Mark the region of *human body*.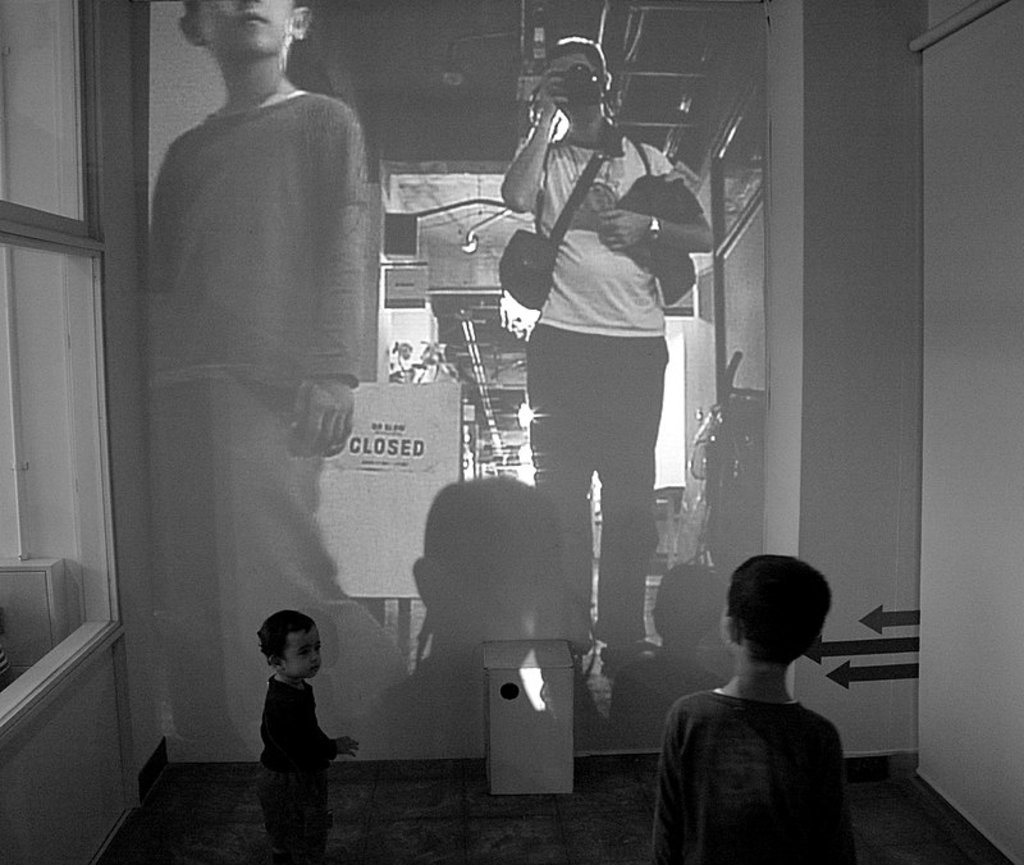
Region: <region>643, 545, 861, 864</region>.
